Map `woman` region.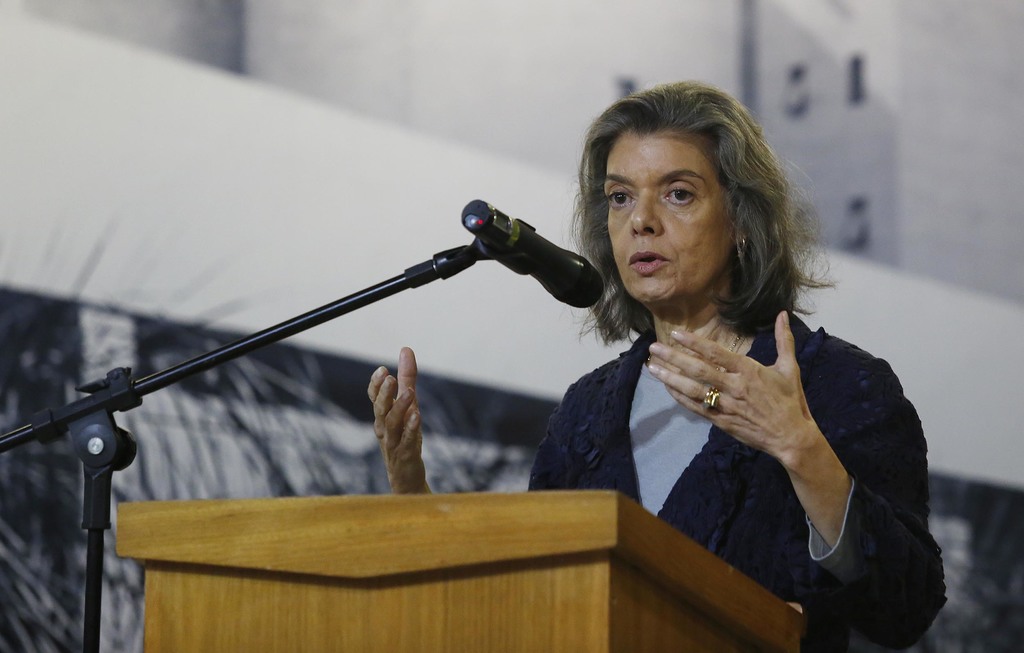
Mapped to 484/92/922/615.
